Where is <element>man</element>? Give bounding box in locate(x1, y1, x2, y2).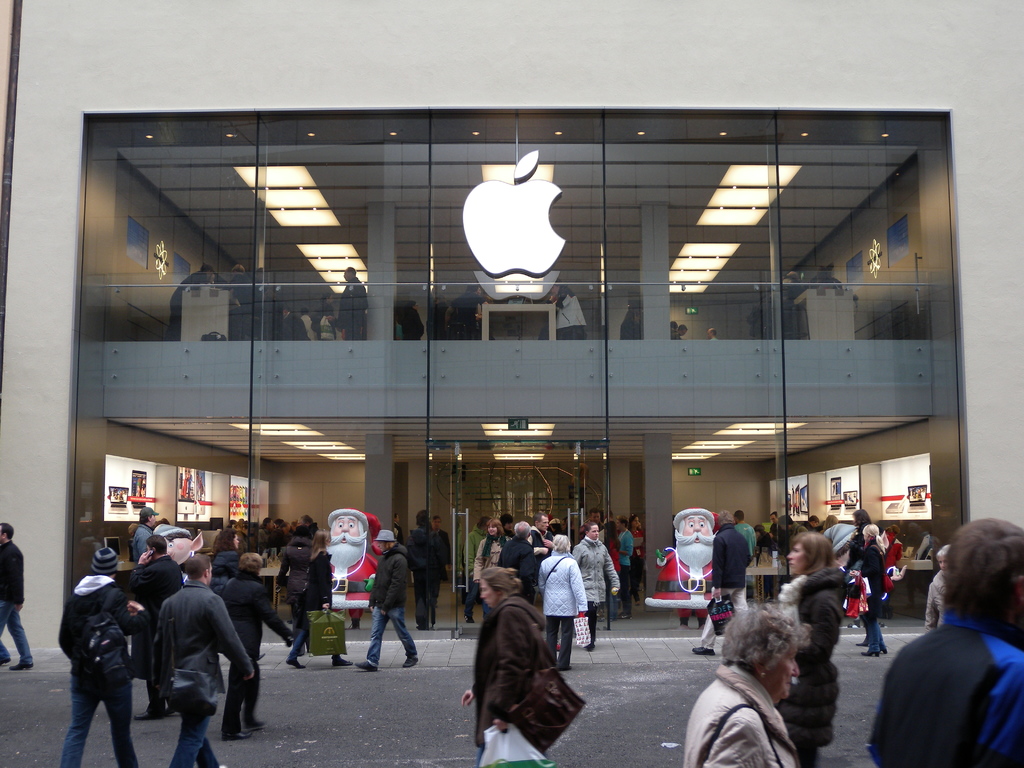
locate(298, 513, 320, 538).
